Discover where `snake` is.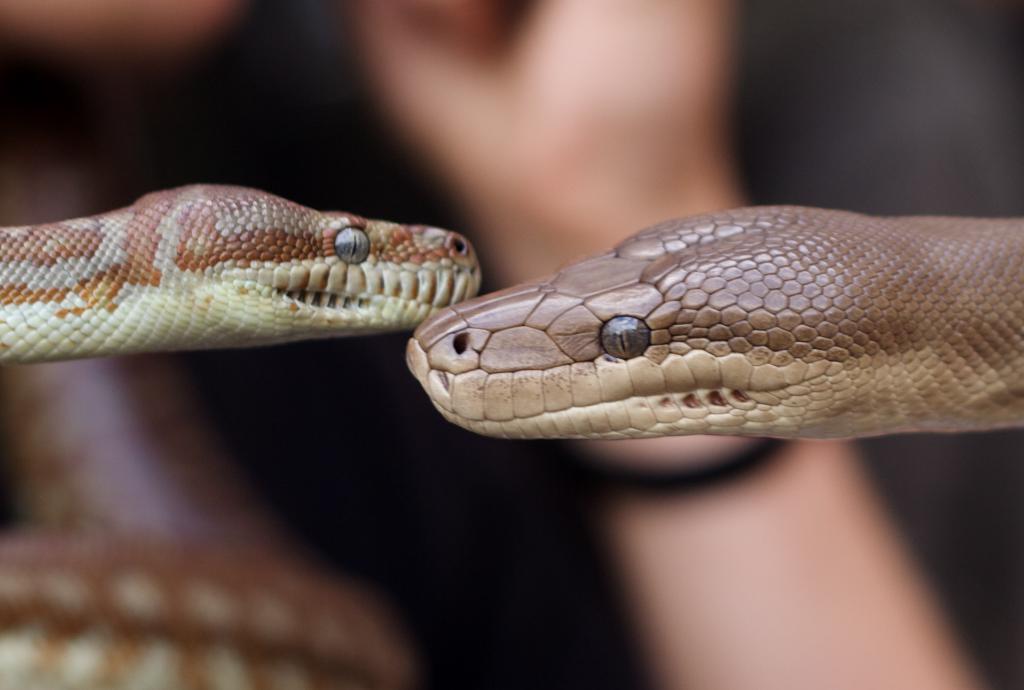
Discovered at bbox(404, 196, 1023, 443).
